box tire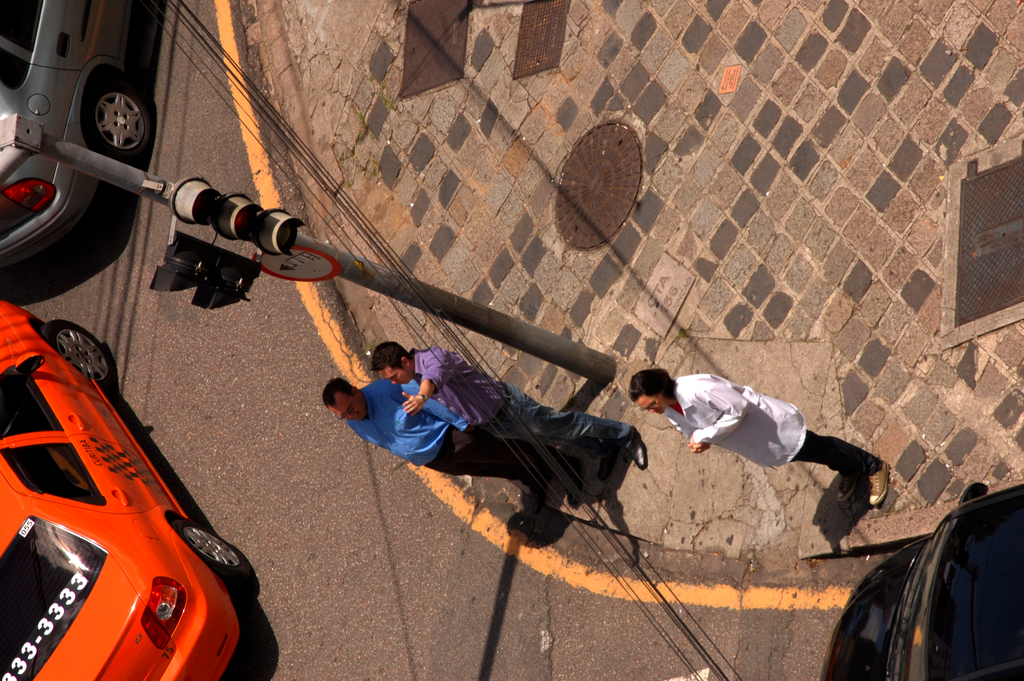
170,518,245,580
